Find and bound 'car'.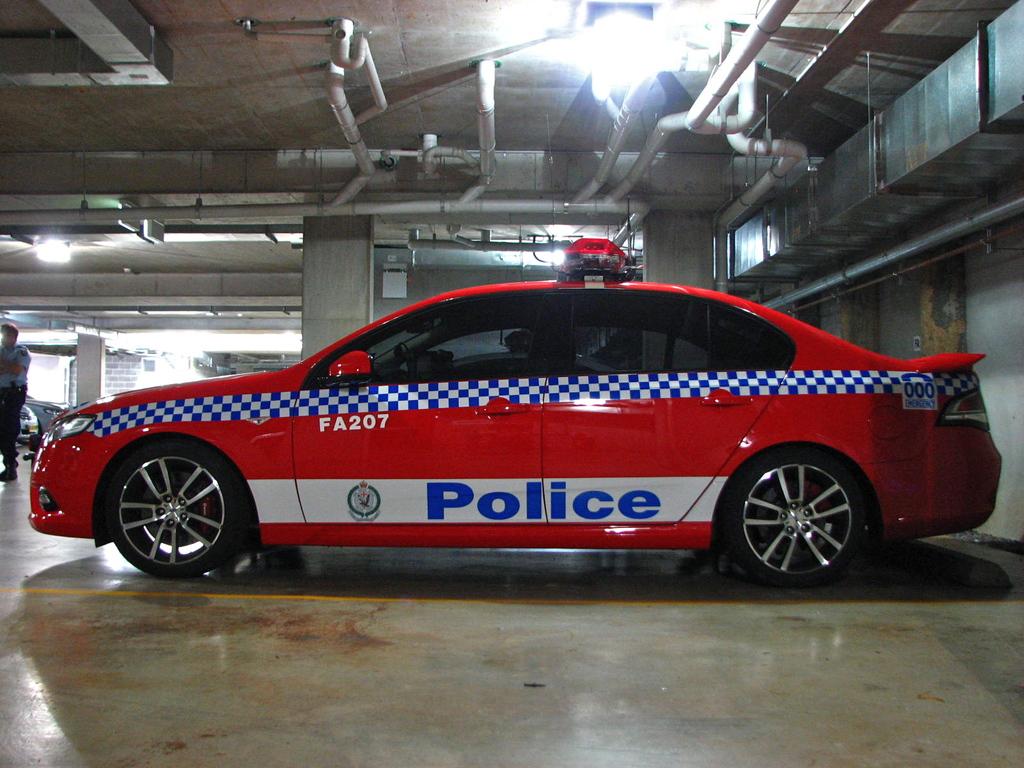
Bound: locate(19, 405, 38, 445).
